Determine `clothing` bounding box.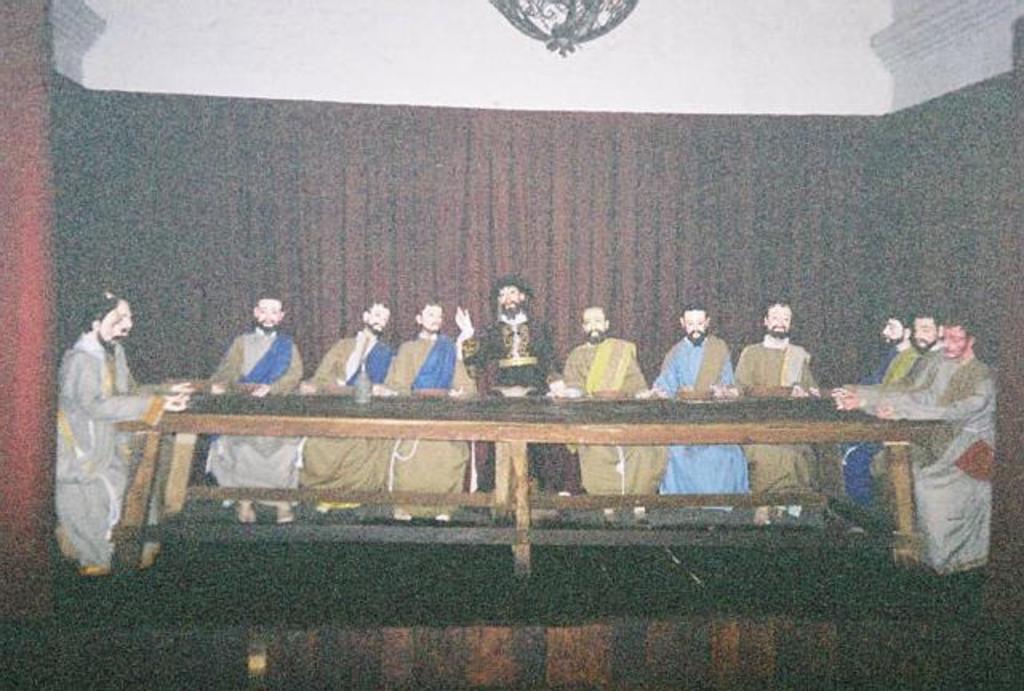
Determined: box=[749, 341, 816, 504].
